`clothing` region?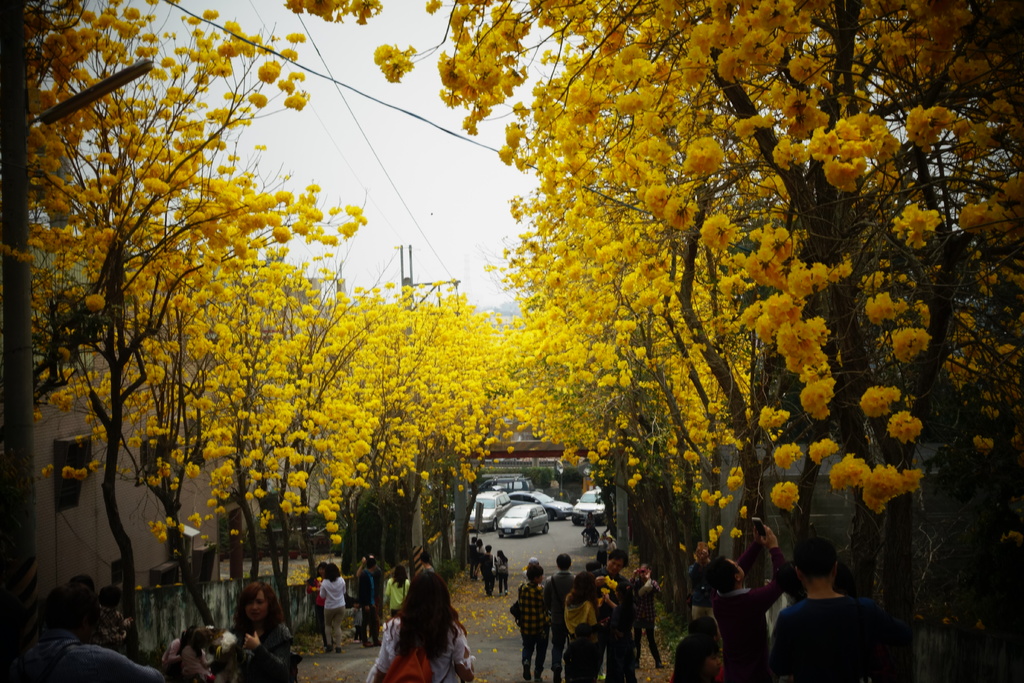
(603, 563, 640, 682)
